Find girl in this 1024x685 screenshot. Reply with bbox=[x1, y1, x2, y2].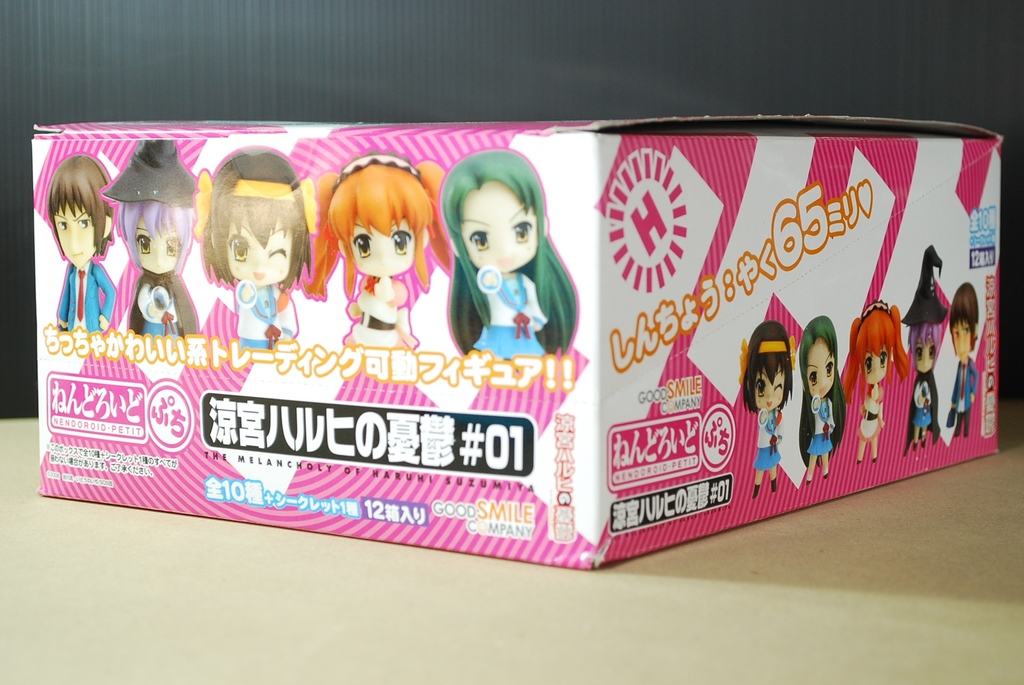
bbox=[950, 281, 986, 437].
